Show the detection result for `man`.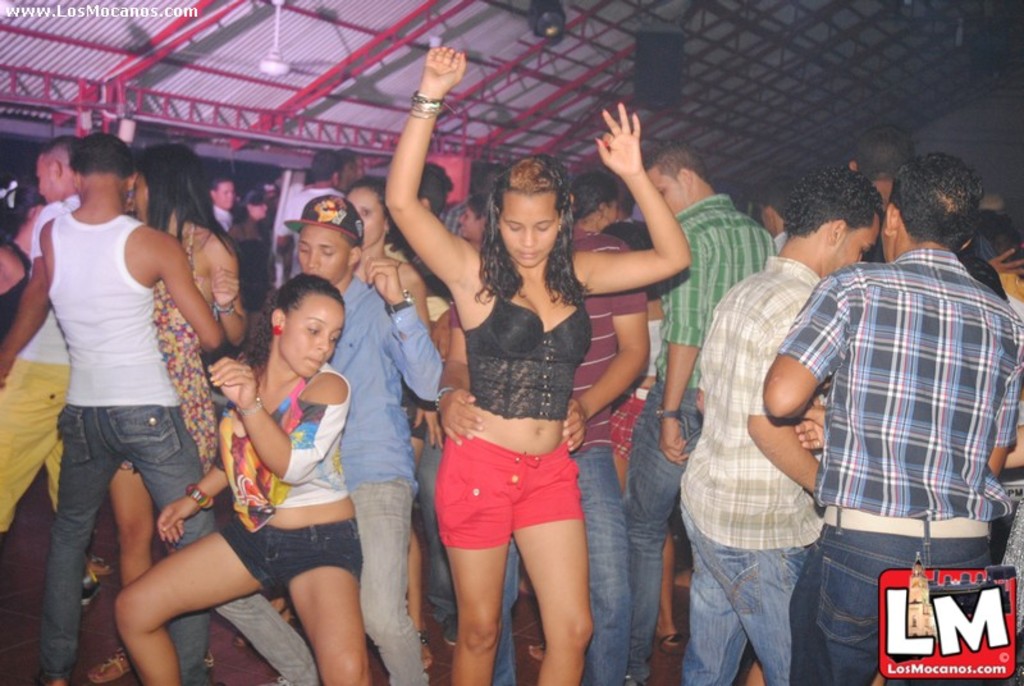
(left=625, top=145, right=772, bottom=685).
